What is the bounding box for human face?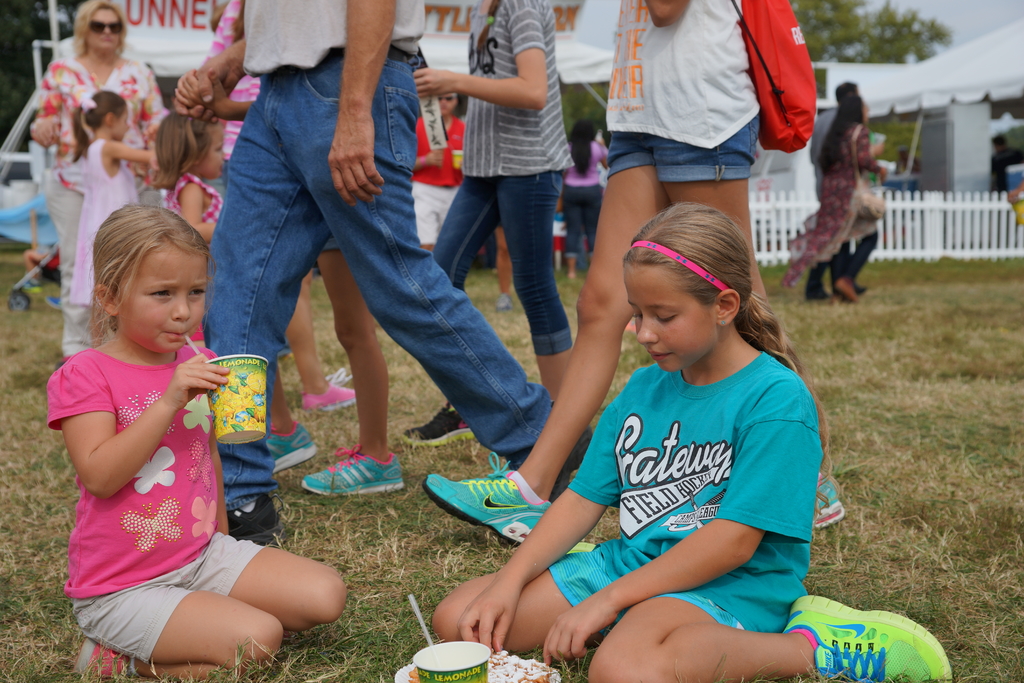
[109,104,131,140].
